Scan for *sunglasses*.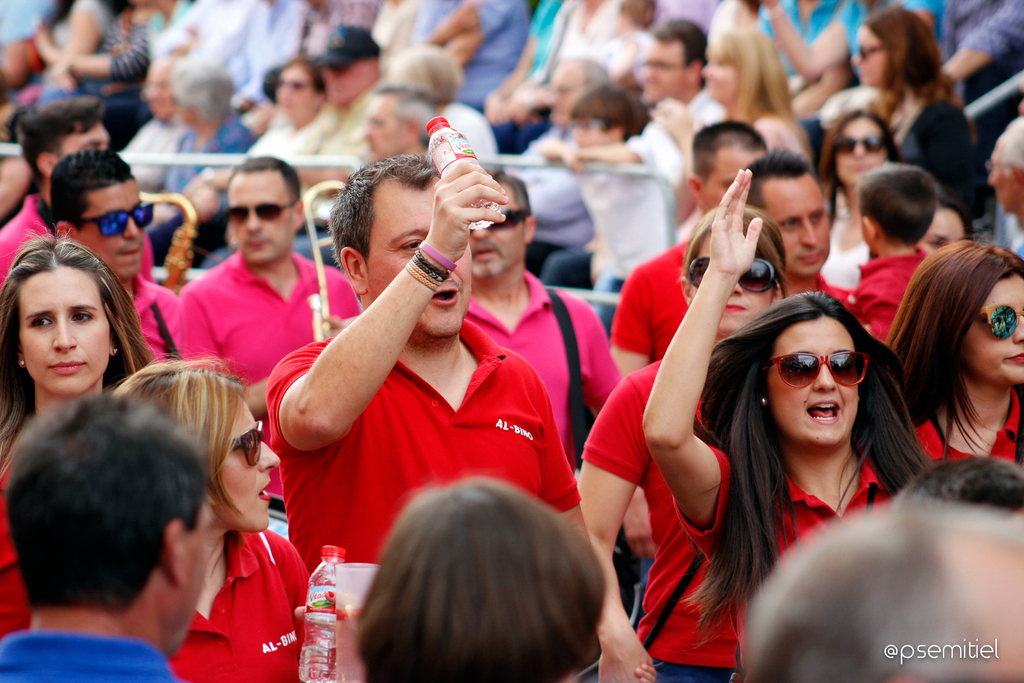
Scan result: [x1=834, y1=133, x2=883, y2=153].
